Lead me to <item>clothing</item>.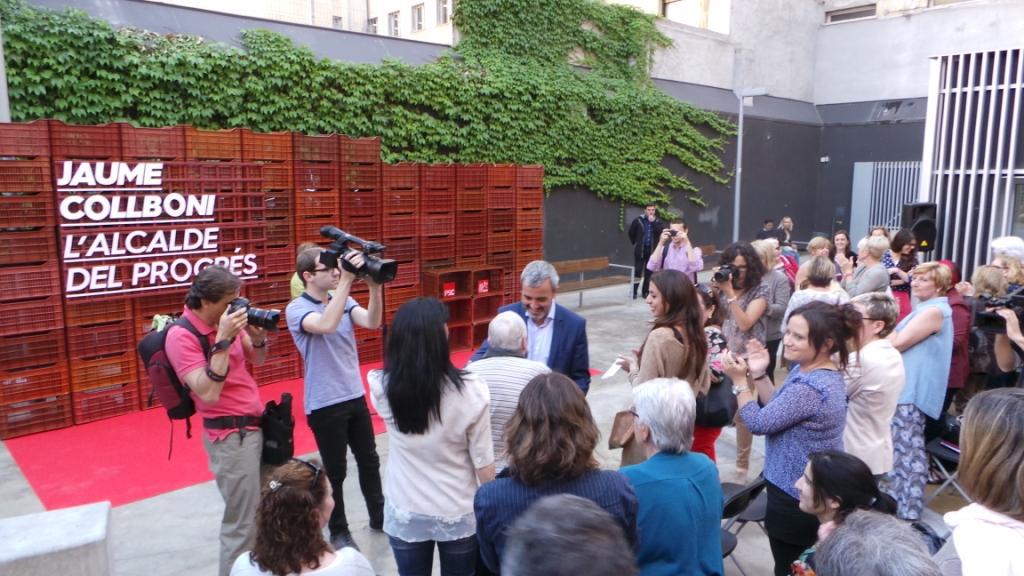
Lead to x1=230 y1=542 x2=382 y2=575.
